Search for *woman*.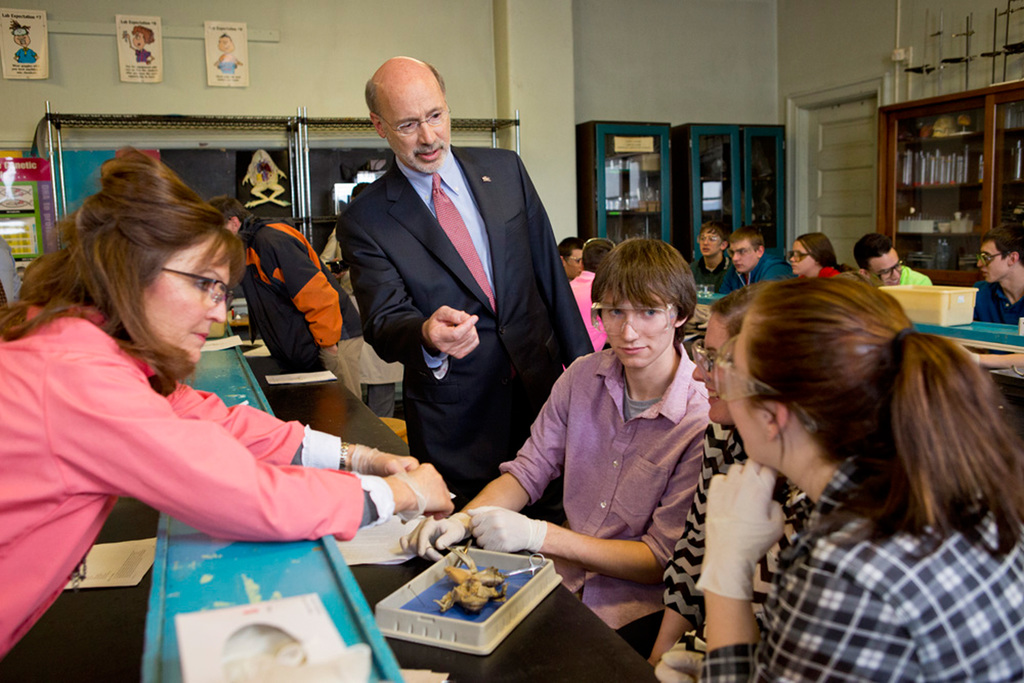
Found at {"x1": 644, "y1": 278, "x2": 822, "y2": 679}.
